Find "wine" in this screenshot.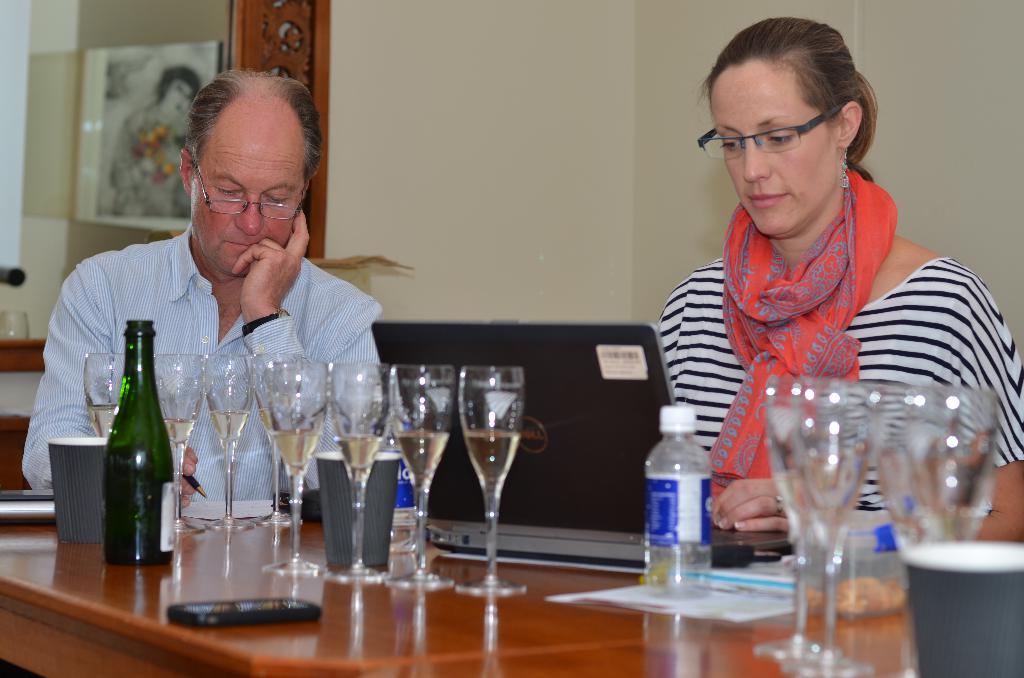
The bounding box for "wine" is 85,327,176,568.
